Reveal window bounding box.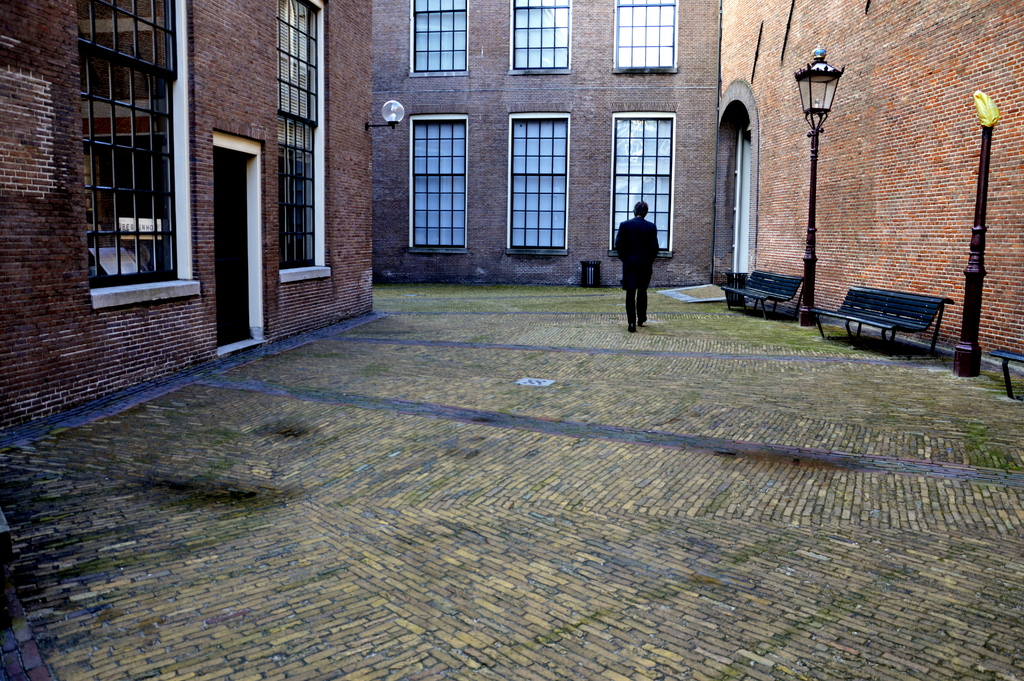
Revealed: (left=262, top=0, right=321, bottom=129).
